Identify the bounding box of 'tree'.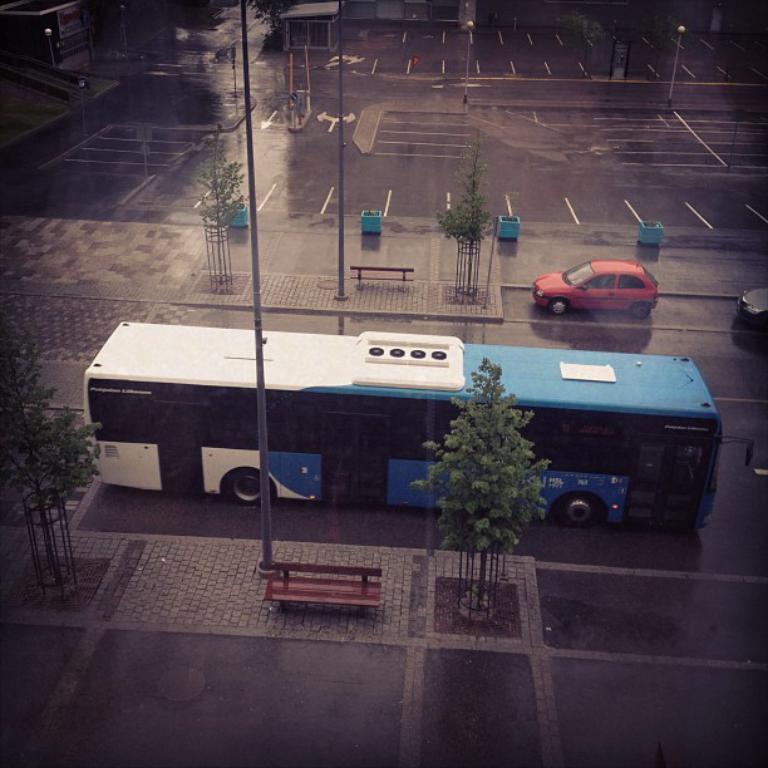
0, 307, 109, 601.
